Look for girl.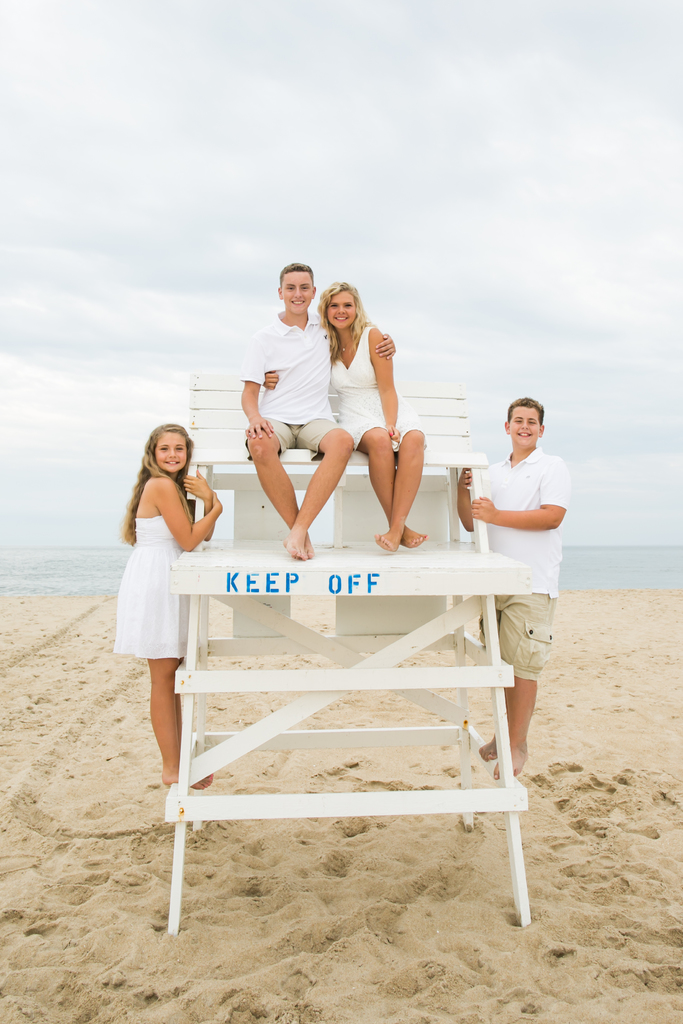
Found: 115, 424, 225, 790.
